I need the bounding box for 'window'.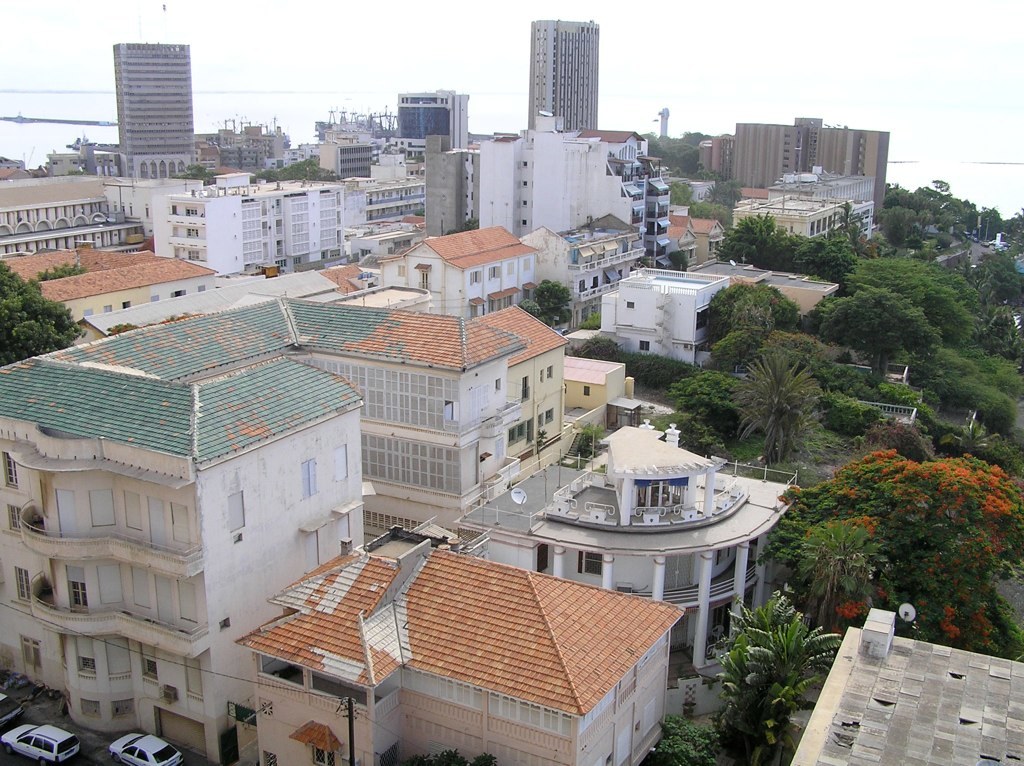
Here it is: bbox=[295, 452, 323, 501].
